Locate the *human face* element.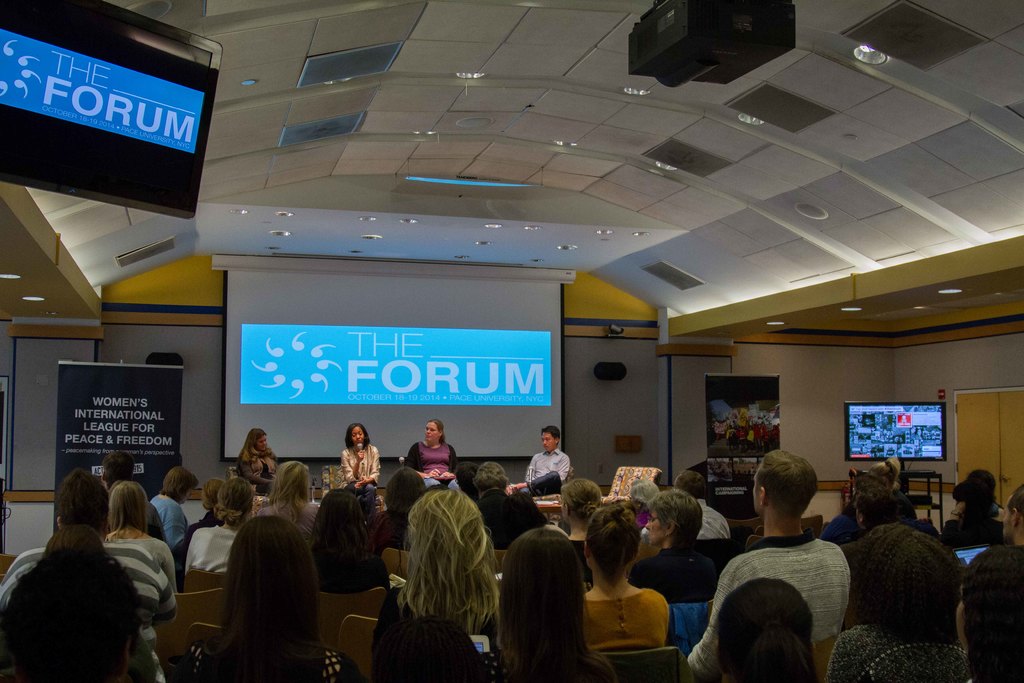
Element bbox: 254:432:269:453.
